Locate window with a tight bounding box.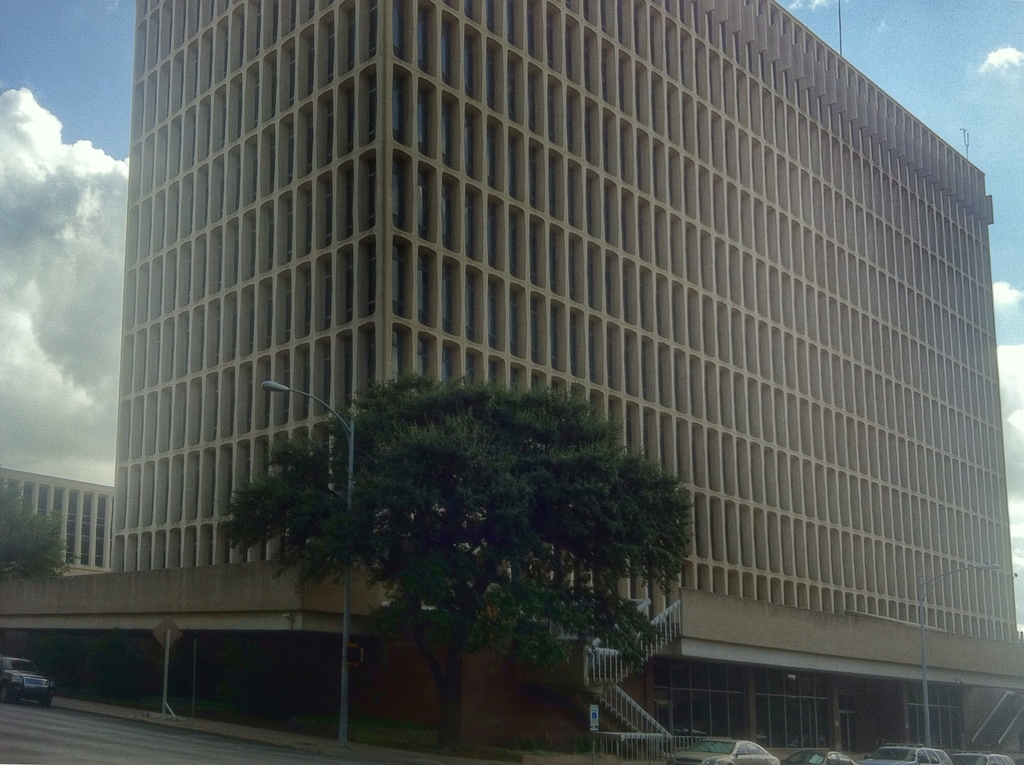
Rect(827, 754, 836, 764).
